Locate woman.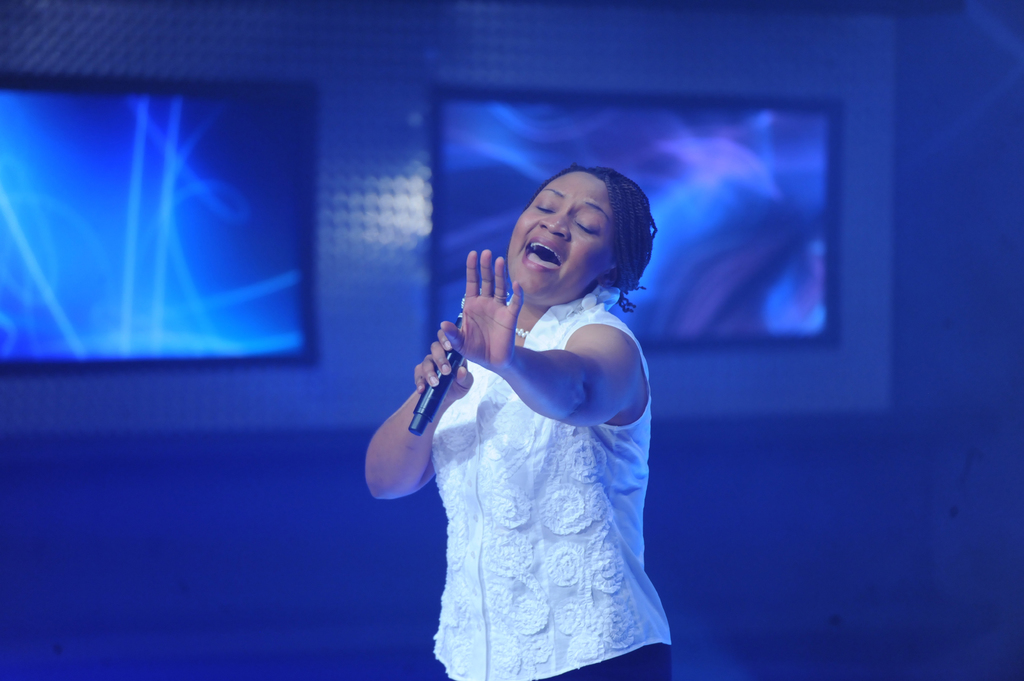
Bounding box: locate(362, 160, 678, 680).
